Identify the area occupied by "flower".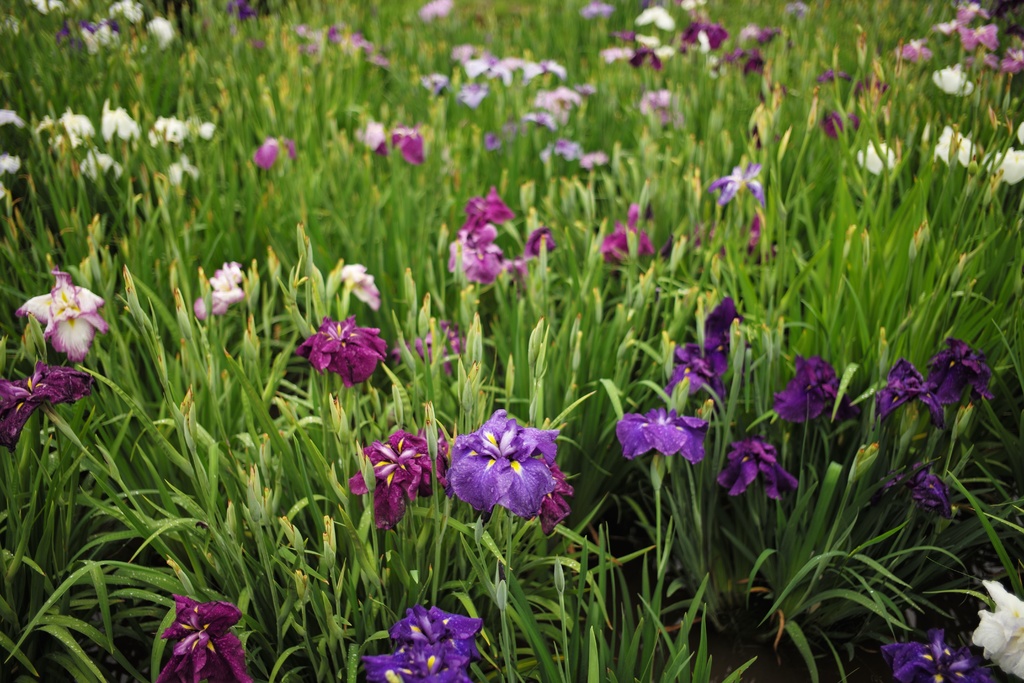
Area: box(501, 260, 531, 295).
